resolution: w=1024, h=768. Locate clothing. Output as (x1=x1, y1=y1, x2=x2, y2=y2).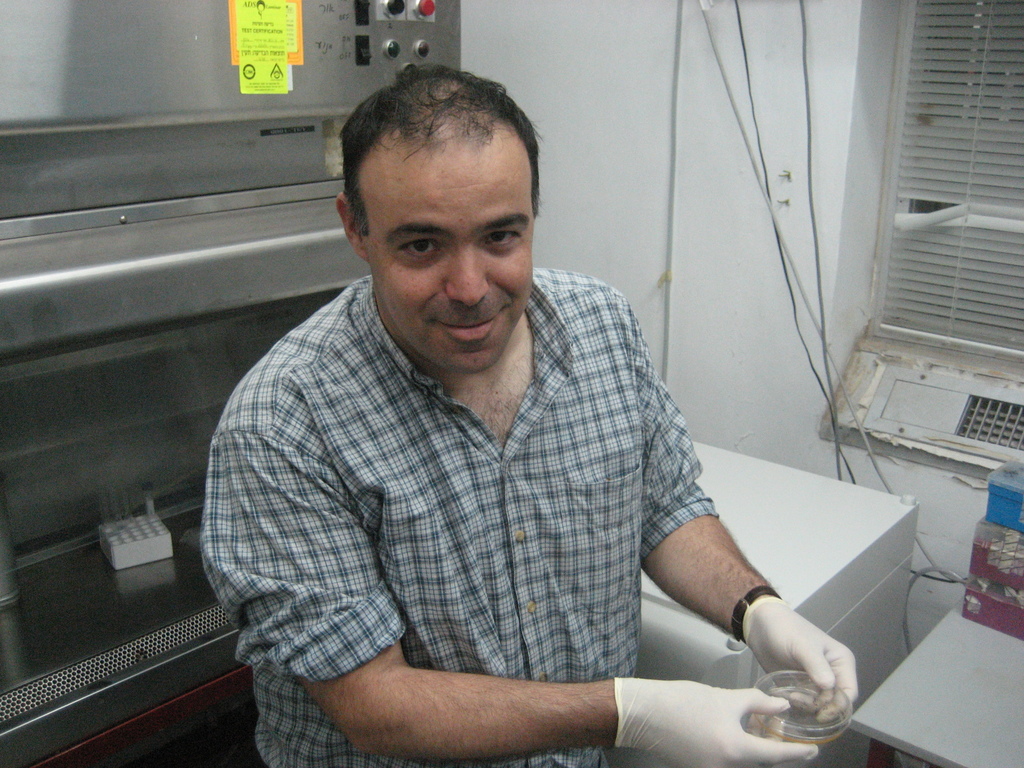
(x1=218, y1=255, x2=778, y2=729).
